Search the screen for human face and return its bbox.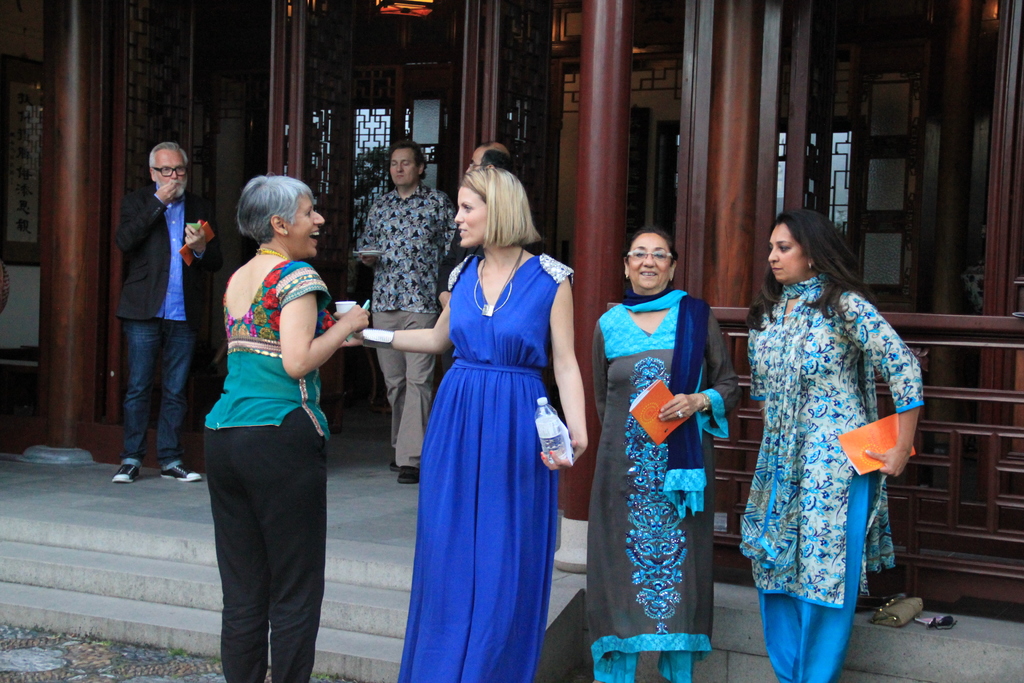
Found: BBox(291, 193, 326, 259).
